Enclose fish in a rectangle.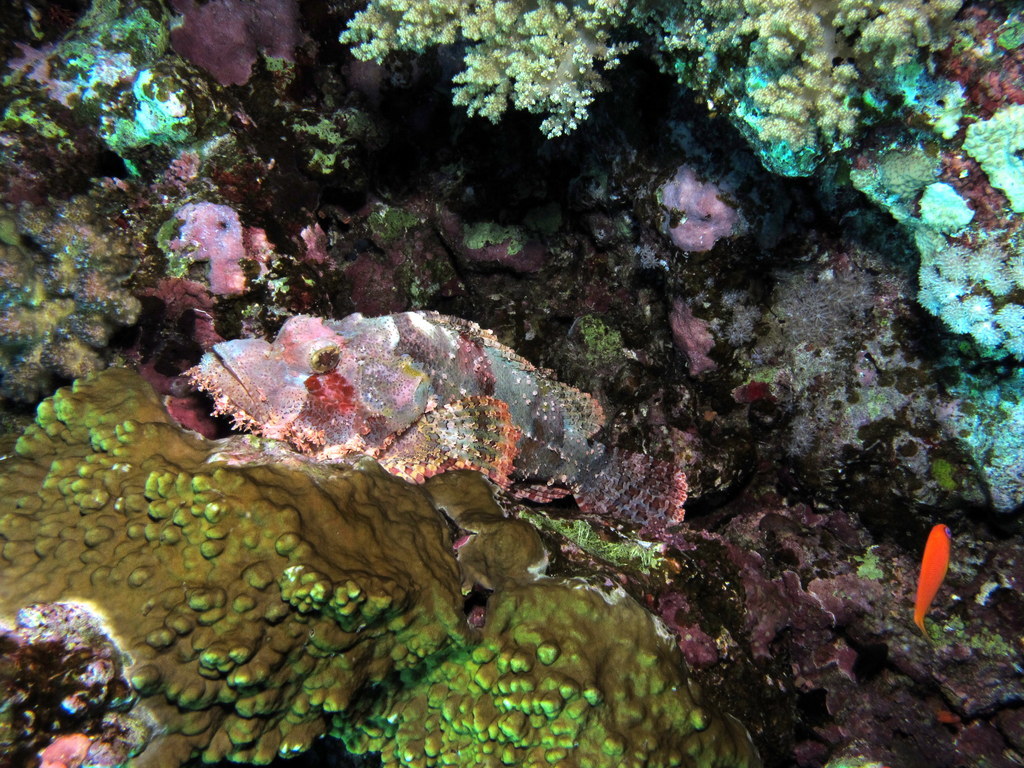
911 518 950 639.
